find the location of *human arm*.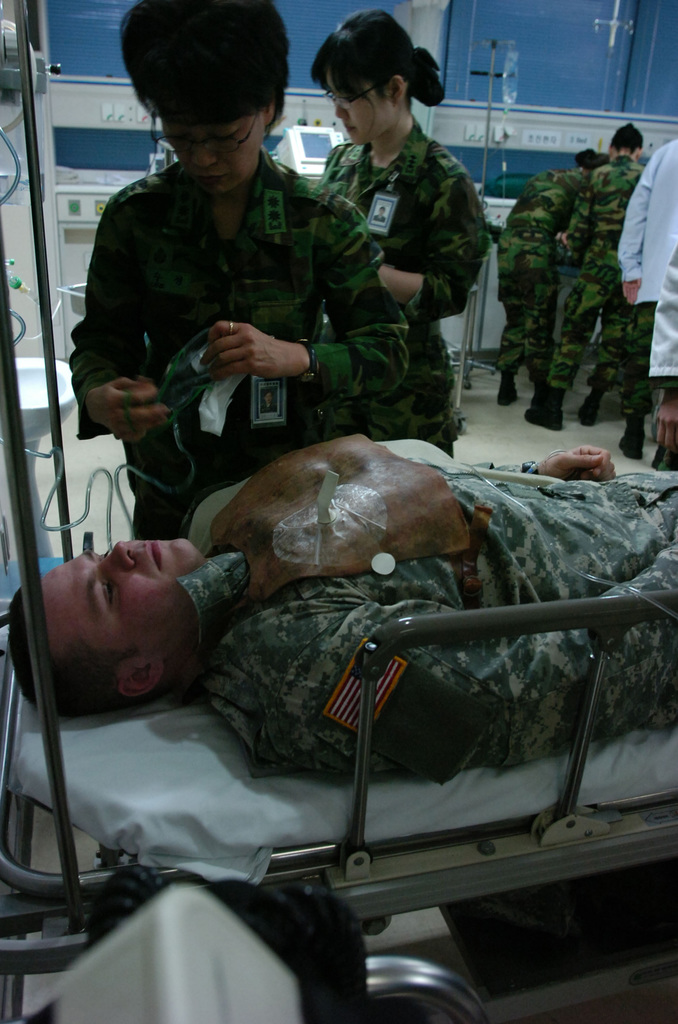
Location: [200,198,407,399].
